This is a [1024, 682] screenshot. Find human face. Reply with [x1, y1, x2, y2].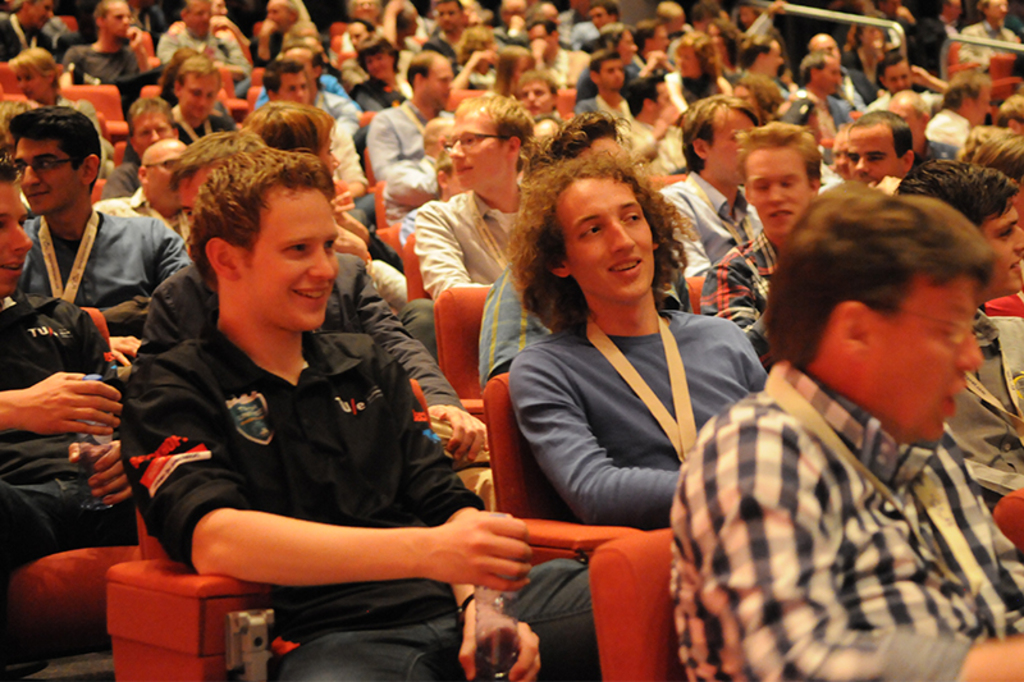
[0, 184, 35, 293].
